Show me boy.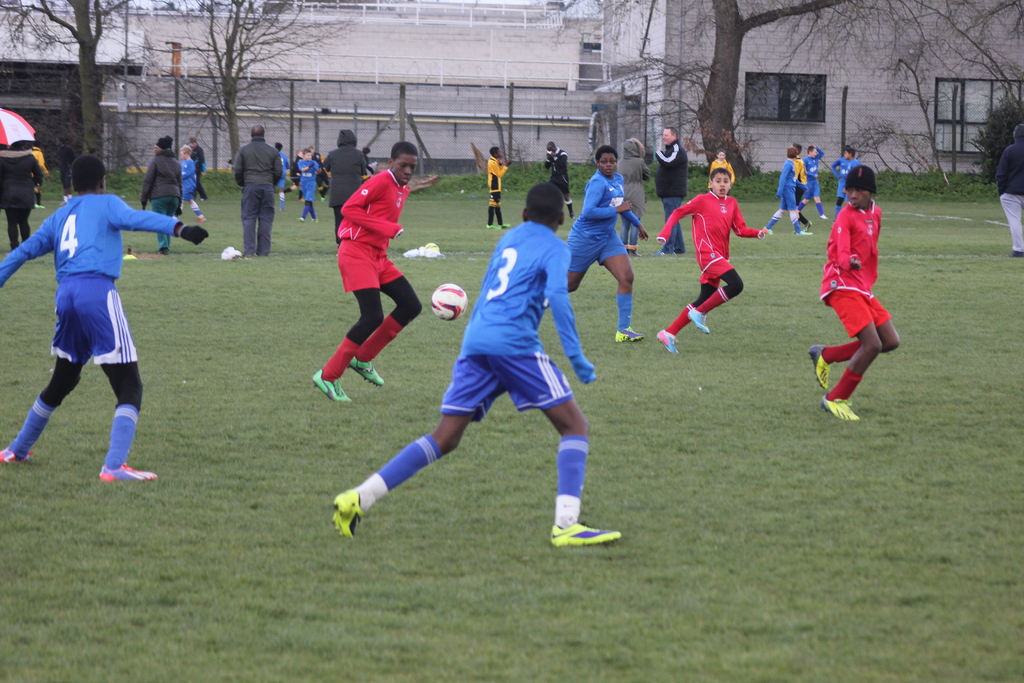
boy is here: rect(330, 182, 618, 550).
